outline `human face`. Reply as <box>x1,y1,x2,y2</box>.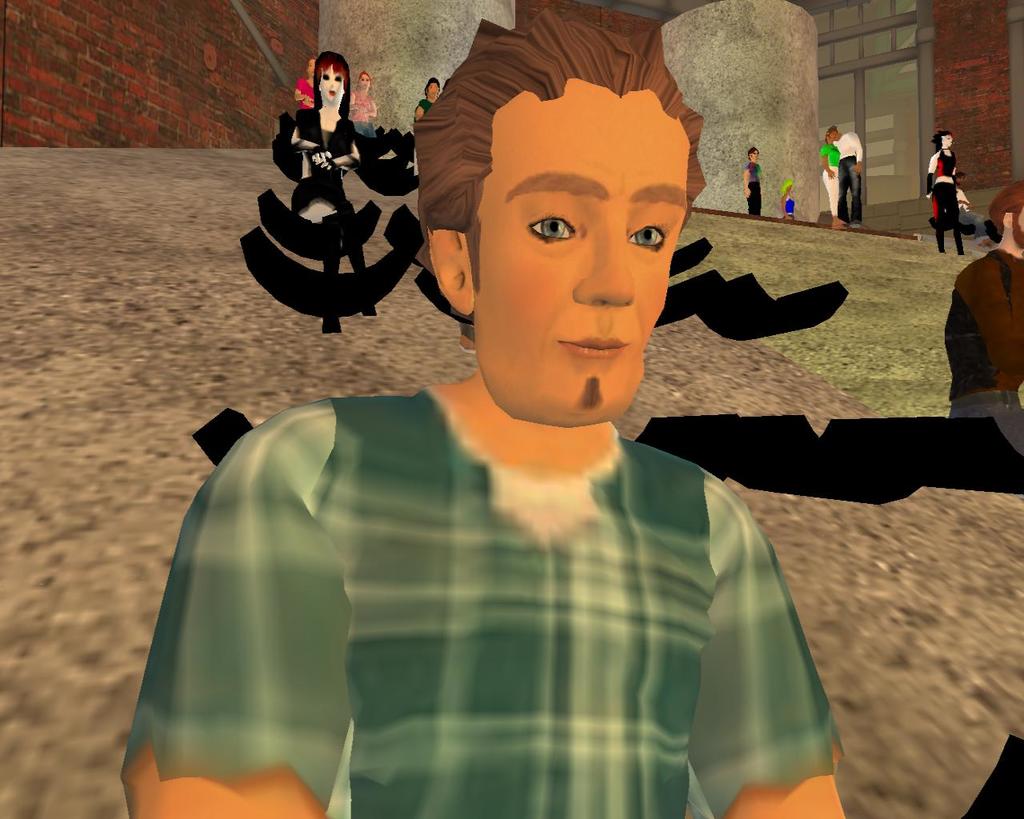
<box>318,69,344,106</box>.
